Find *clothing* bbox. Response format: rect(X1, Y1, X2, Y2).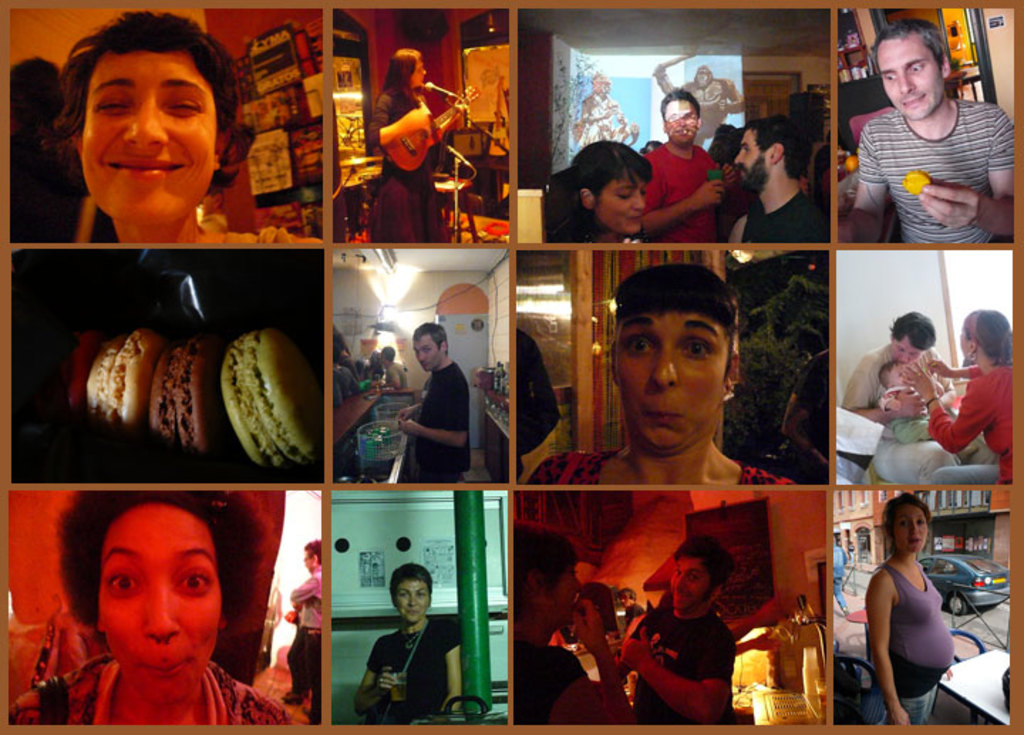
rect(366, 87, 449, 246).
